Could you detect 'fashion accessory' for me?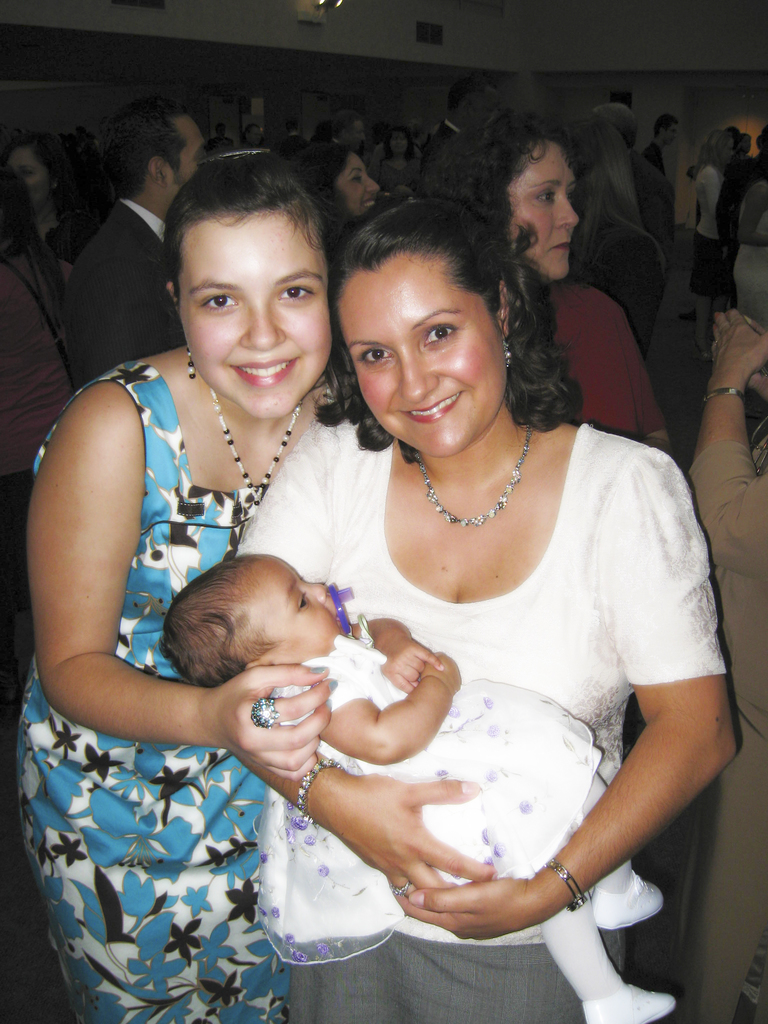
Detection result: {"left": 184, "top": 345, "right": 198, "bottom": 385}.
